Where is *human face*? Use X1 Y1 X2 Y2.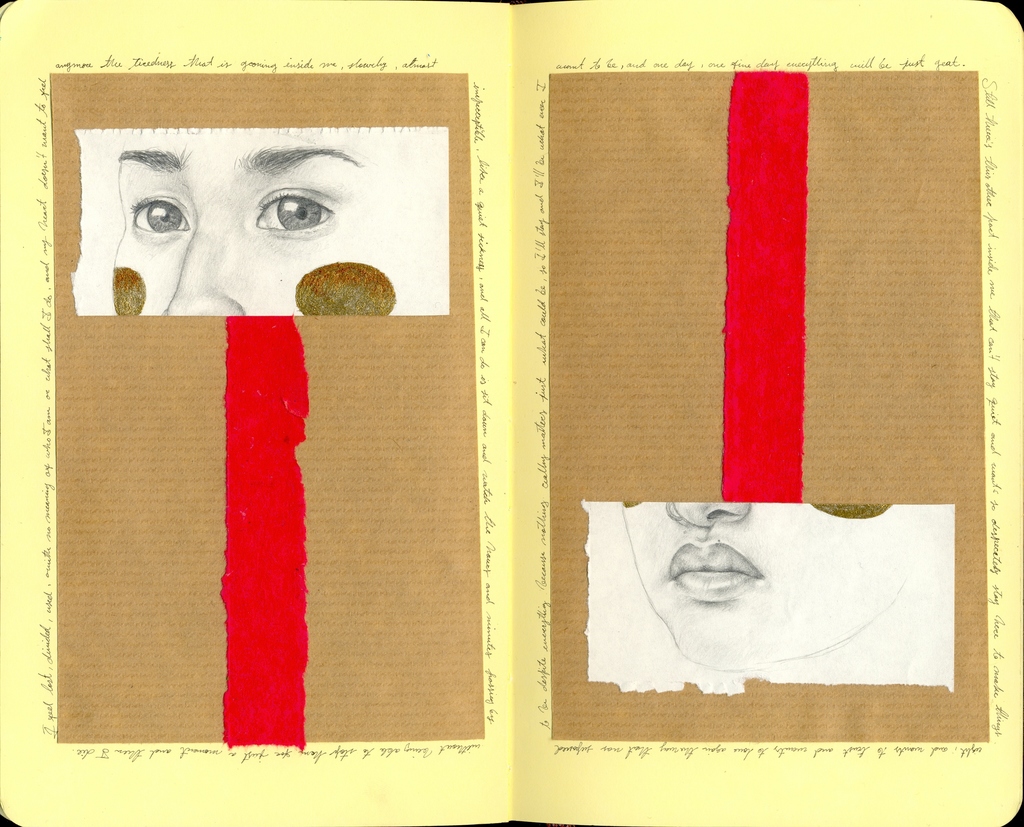
114 146 364 316.
